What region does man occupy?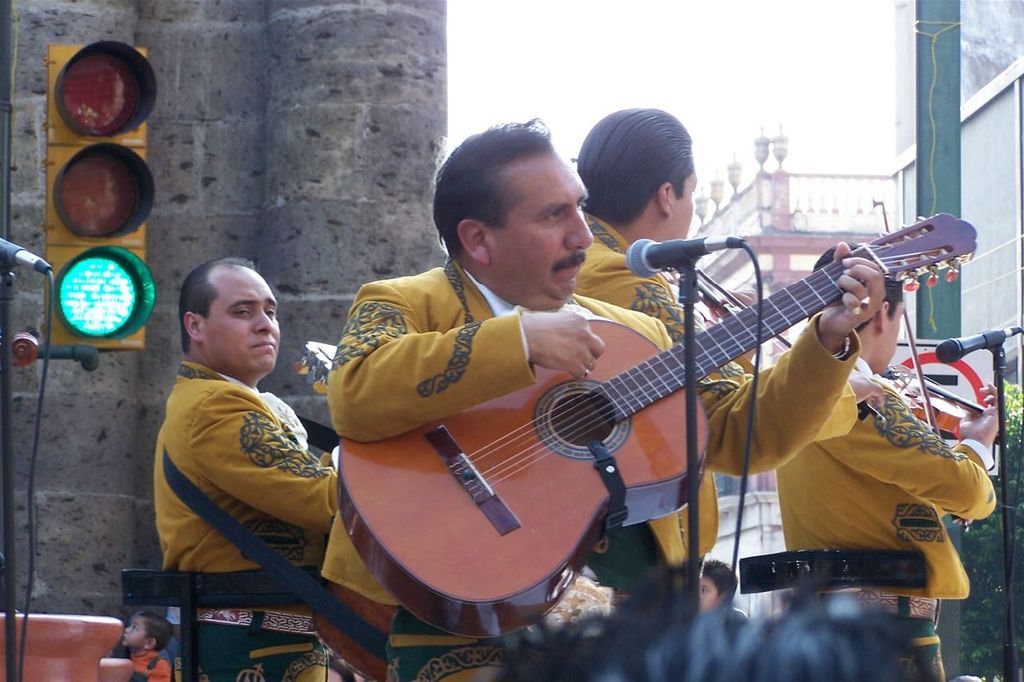
(777, 240, 1005, 681).
